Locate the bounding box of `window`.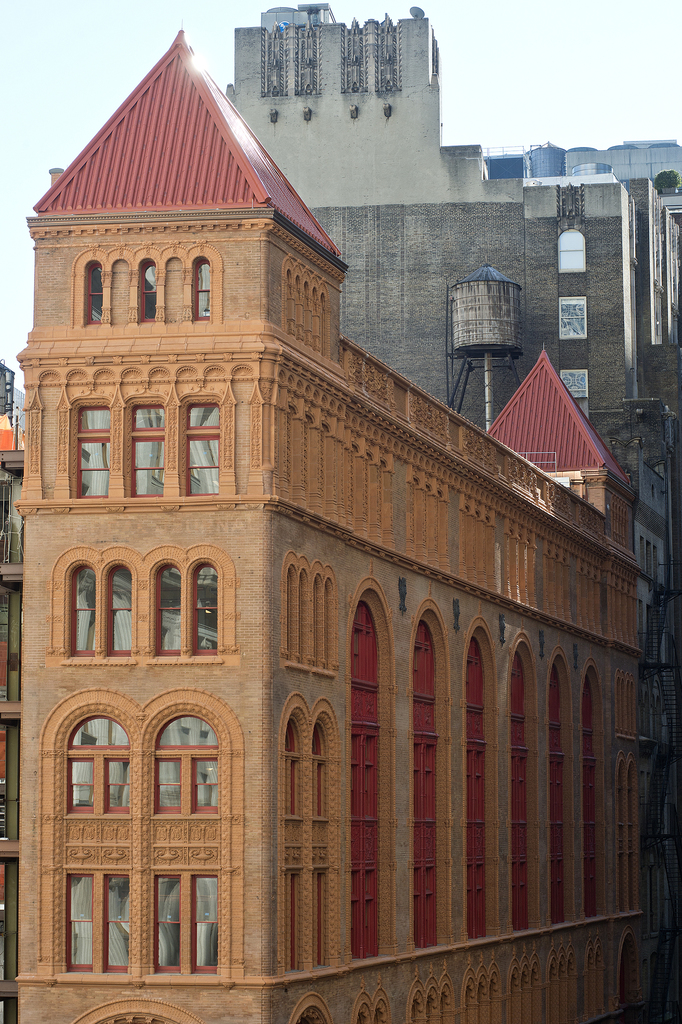
Bounding box: left=88, top=266, right=104, bottom=324.
